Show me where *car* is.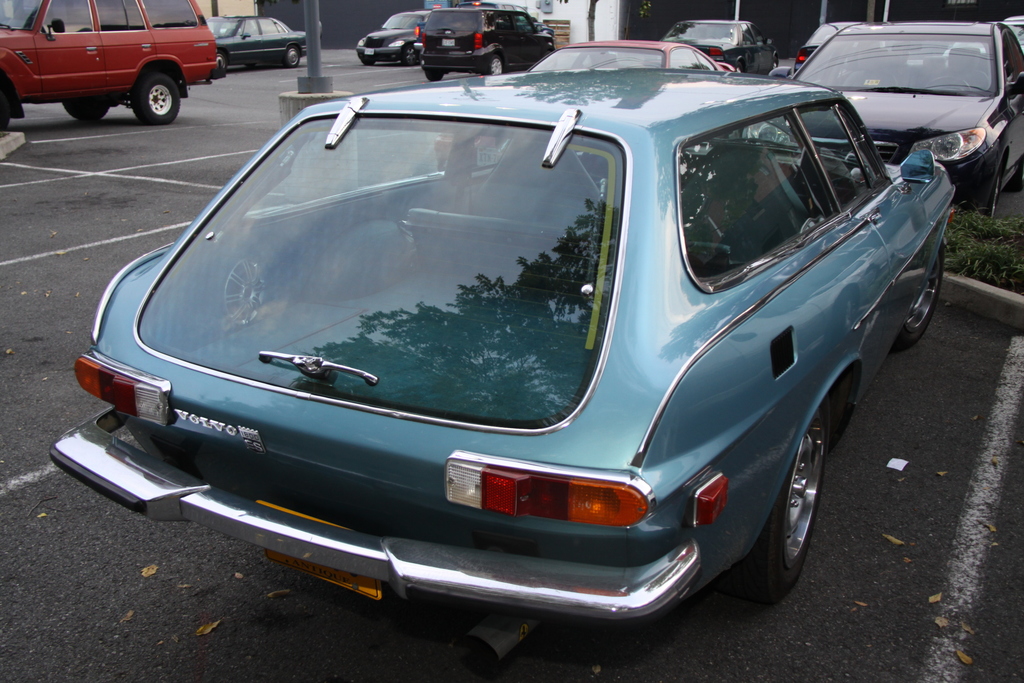
*car* is at l=358, t=9, r=431, b=56.
